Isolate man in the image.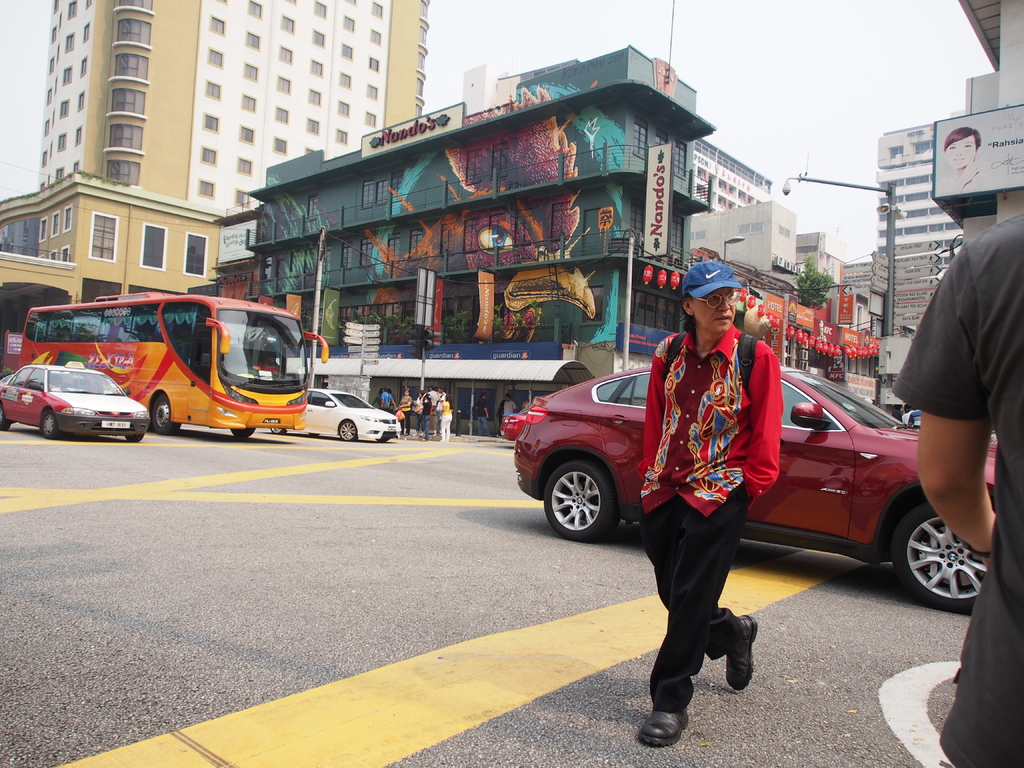
Isolated region: [x1=607, y1=283, x2=834, y2=698].
